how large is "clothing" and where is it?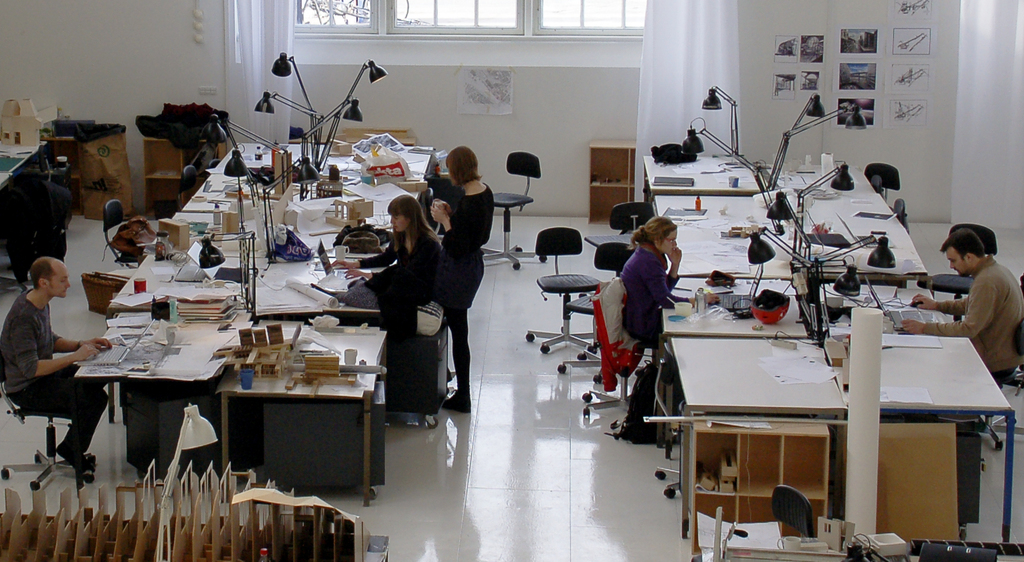
Bounding box: 454/182/497/310.
